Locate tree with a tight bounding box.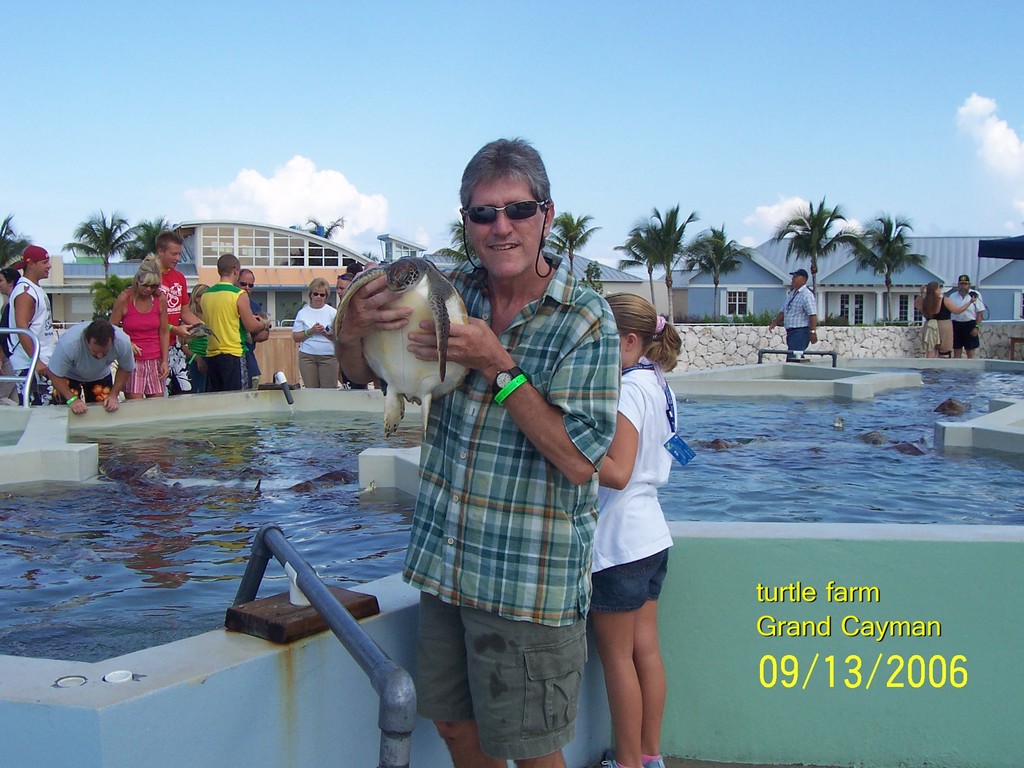
bbox=[296, 209, 351, 241].
